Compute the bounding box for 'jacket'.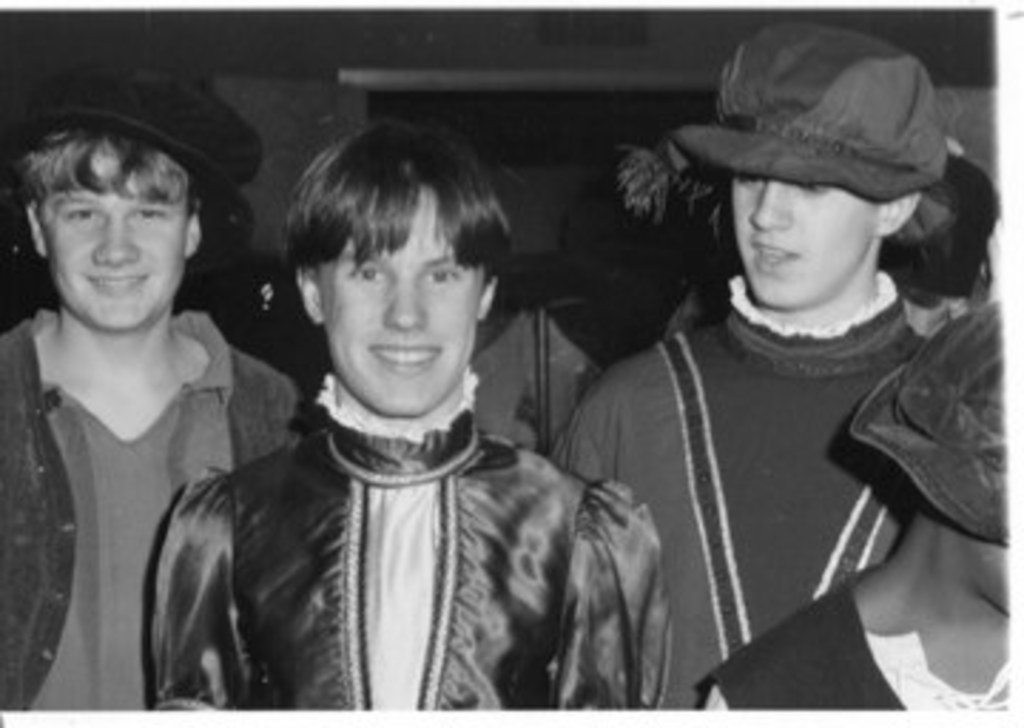
<bbox>0, 304, 304, 714</bbox>.
